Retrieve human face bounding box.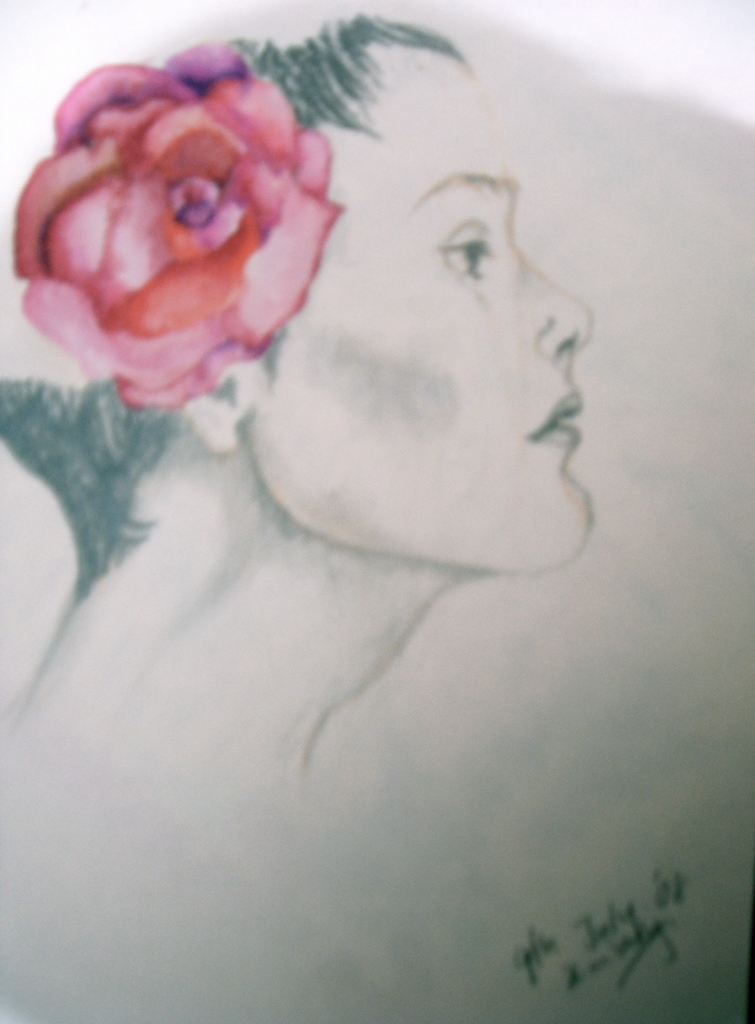
Bounding box: region(253, 59, 592, 573).
